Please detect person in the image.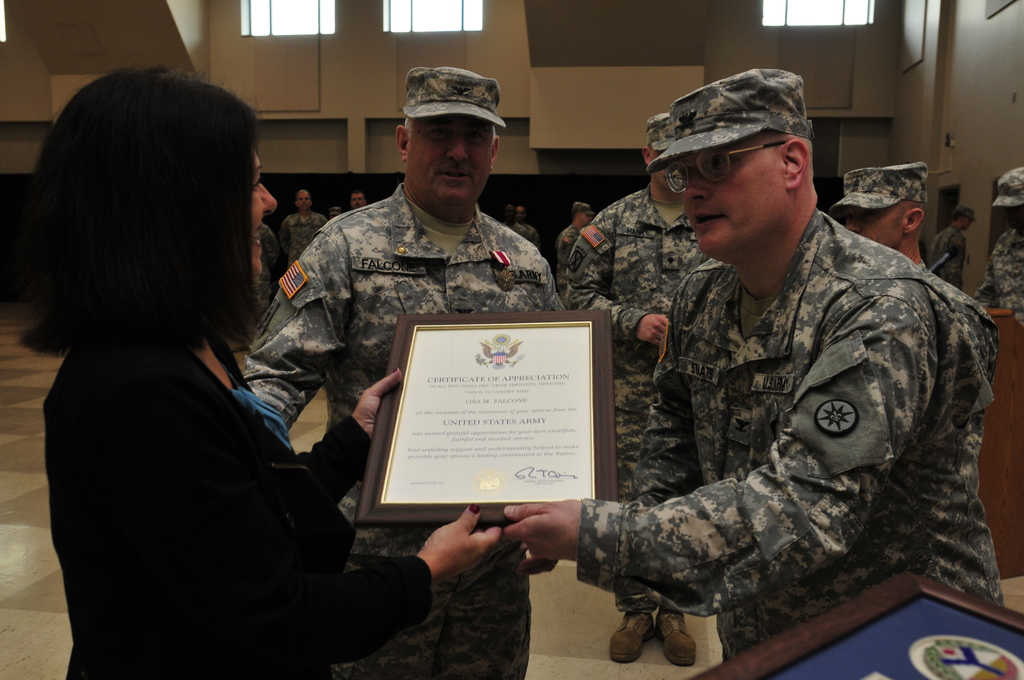
588, 101, 982, 667.
